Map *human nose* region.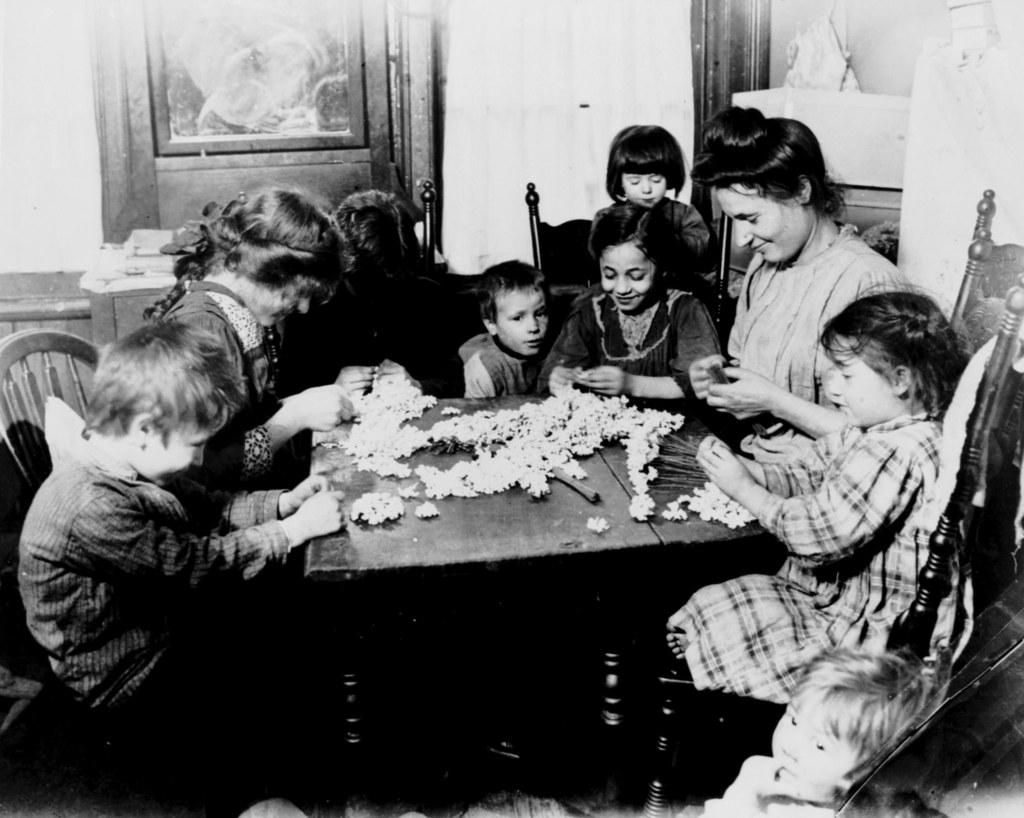
Mapped to <region>616, 277, 634, 291</region>.
